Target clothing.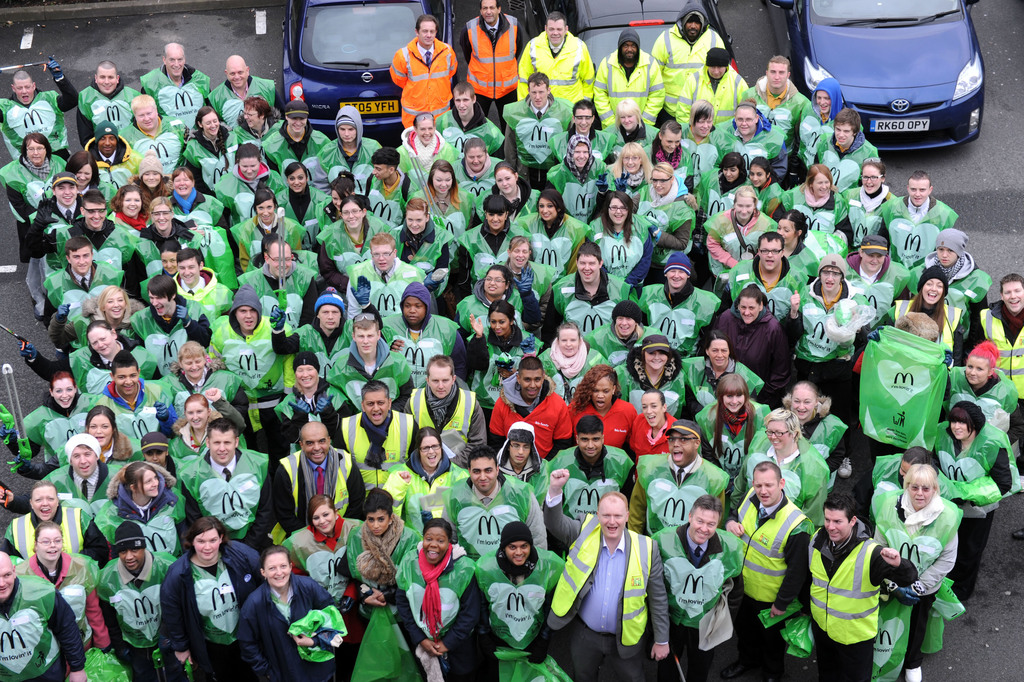
Target region: x1=212 y1=145 x2=233 y2=203.
